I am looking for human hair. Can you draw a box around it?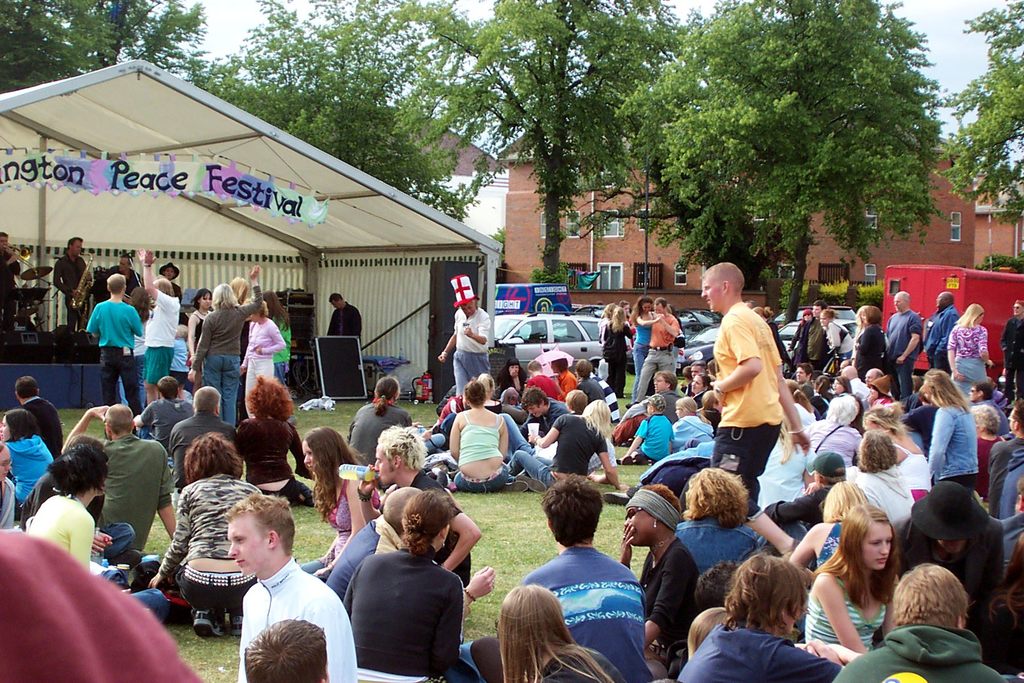
Sure, the bounding box is box=[820, 310, 835, 323].
